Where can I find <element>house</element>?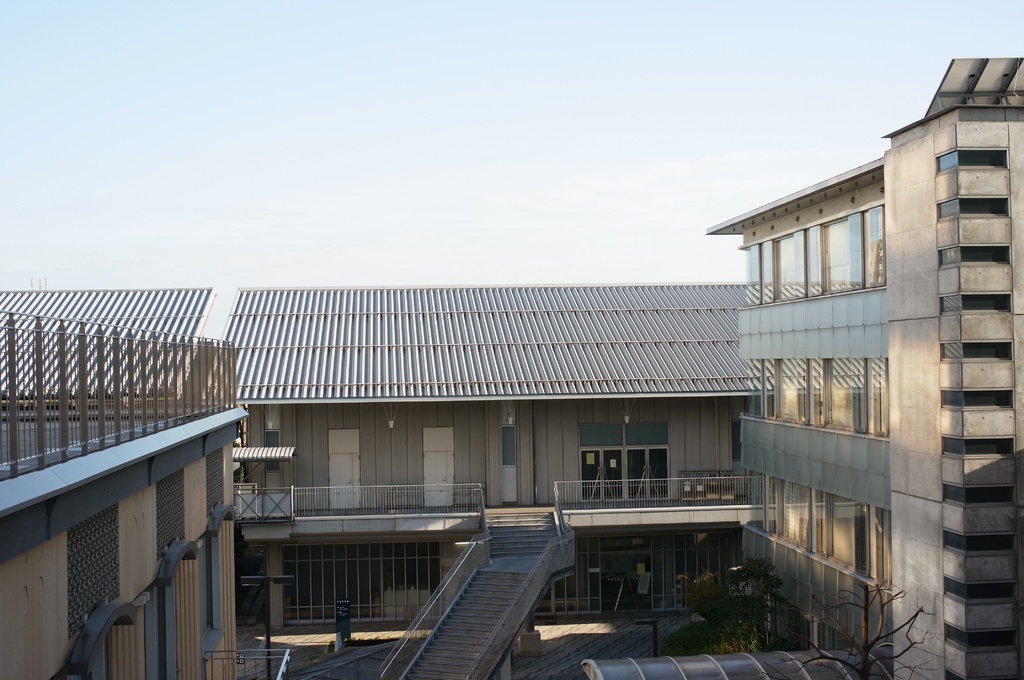
You can find it at 723 55 1023 679.
